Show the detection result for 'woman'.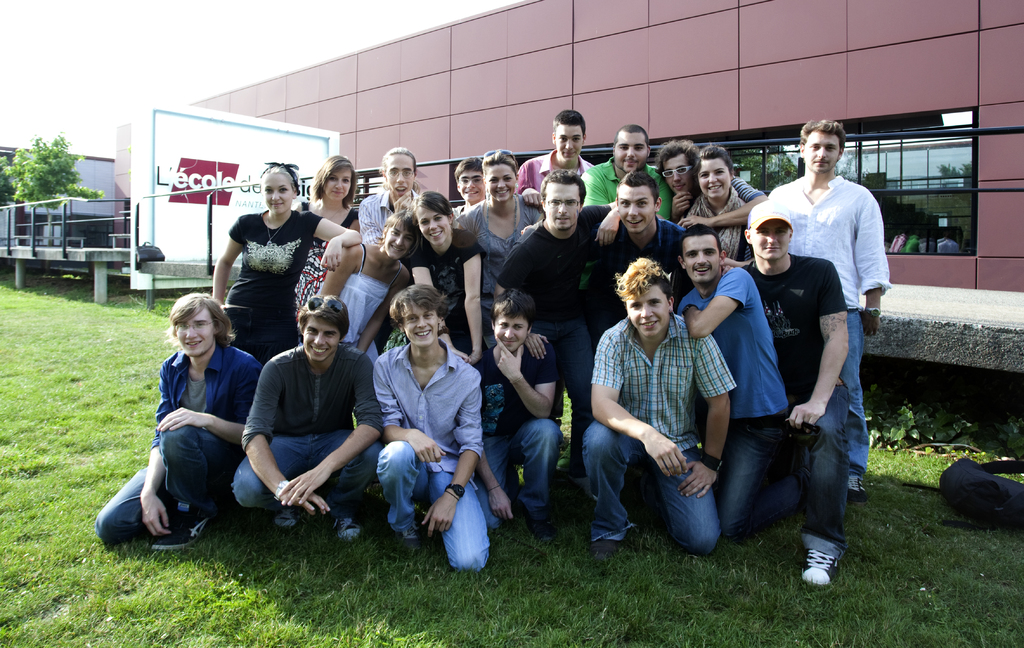
{"left": 456, "top": 151, "right": 537, "bottom": 261}.
